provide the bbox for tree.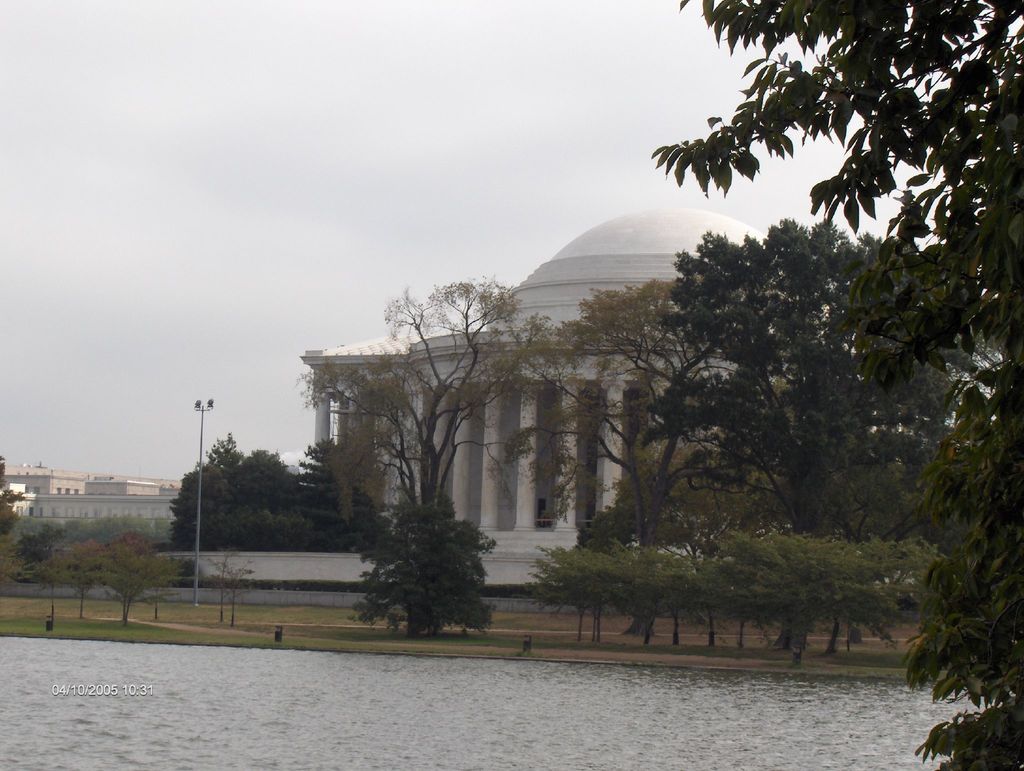
24/539/63/627.
